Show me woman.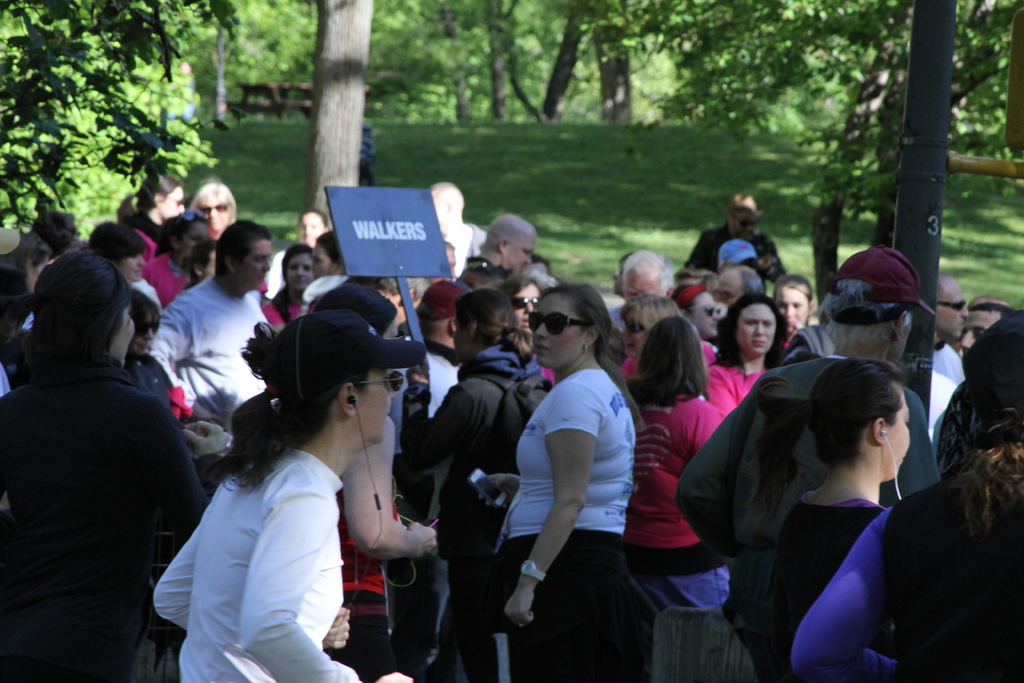
woman is here: bbox=(187, 178, 239, 233).
